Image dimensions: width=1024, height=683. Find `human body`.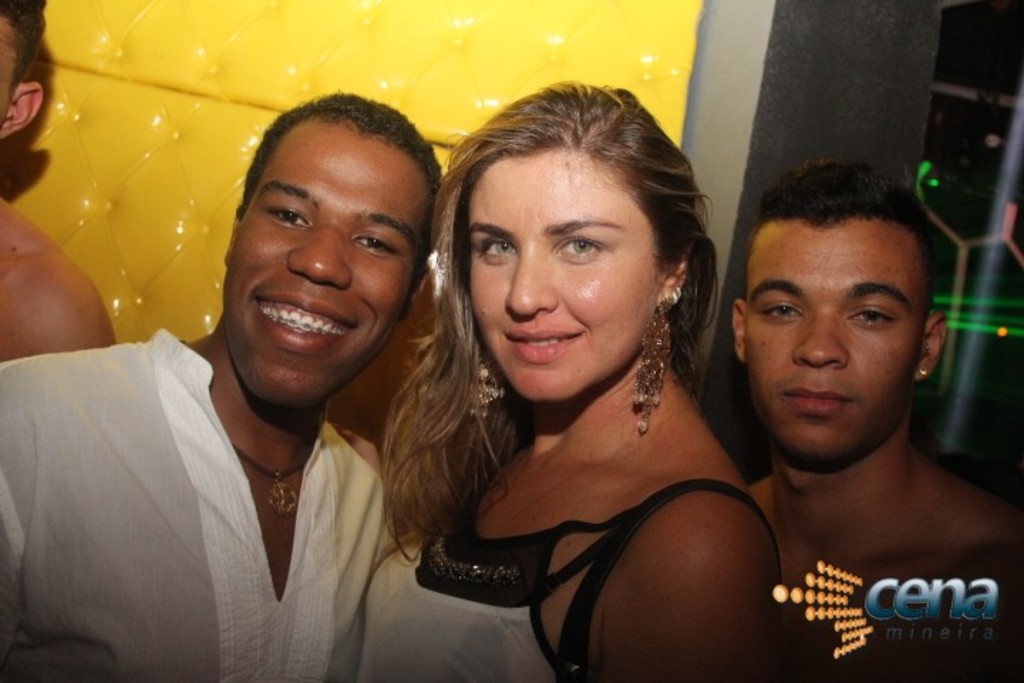
x1=0, y1=88, x2=438, y2=682.
